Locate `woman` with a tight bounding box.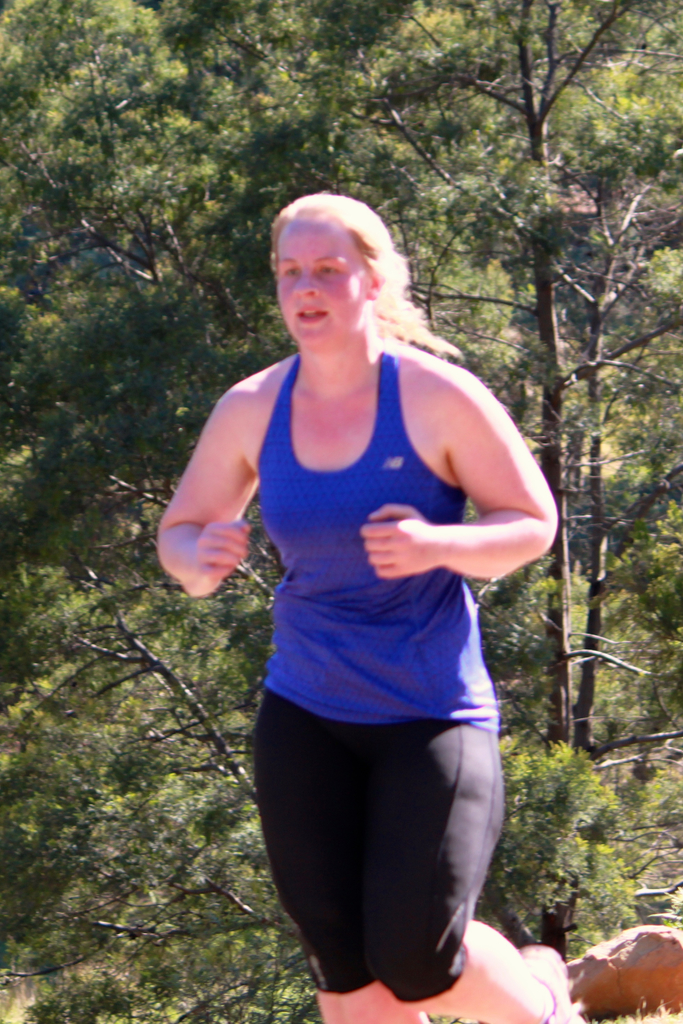
{"left": 167, "top": 193, "right": 554, "bottom": 1023}.
